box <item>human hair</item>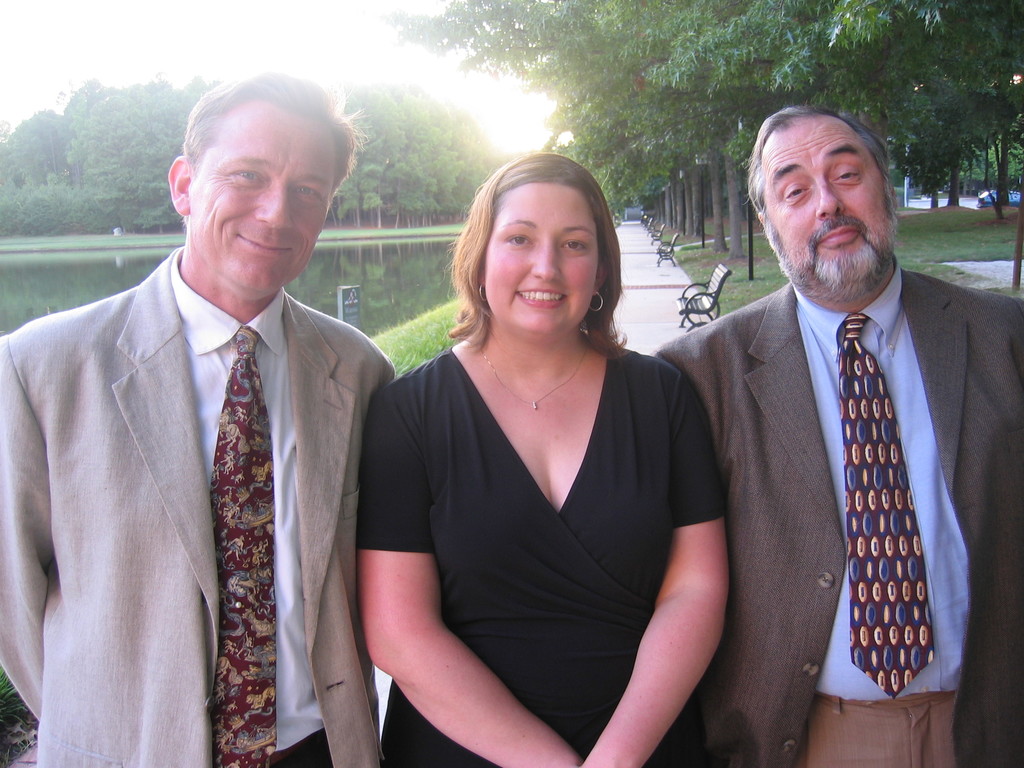
locate(180, 80, 372, 223)
